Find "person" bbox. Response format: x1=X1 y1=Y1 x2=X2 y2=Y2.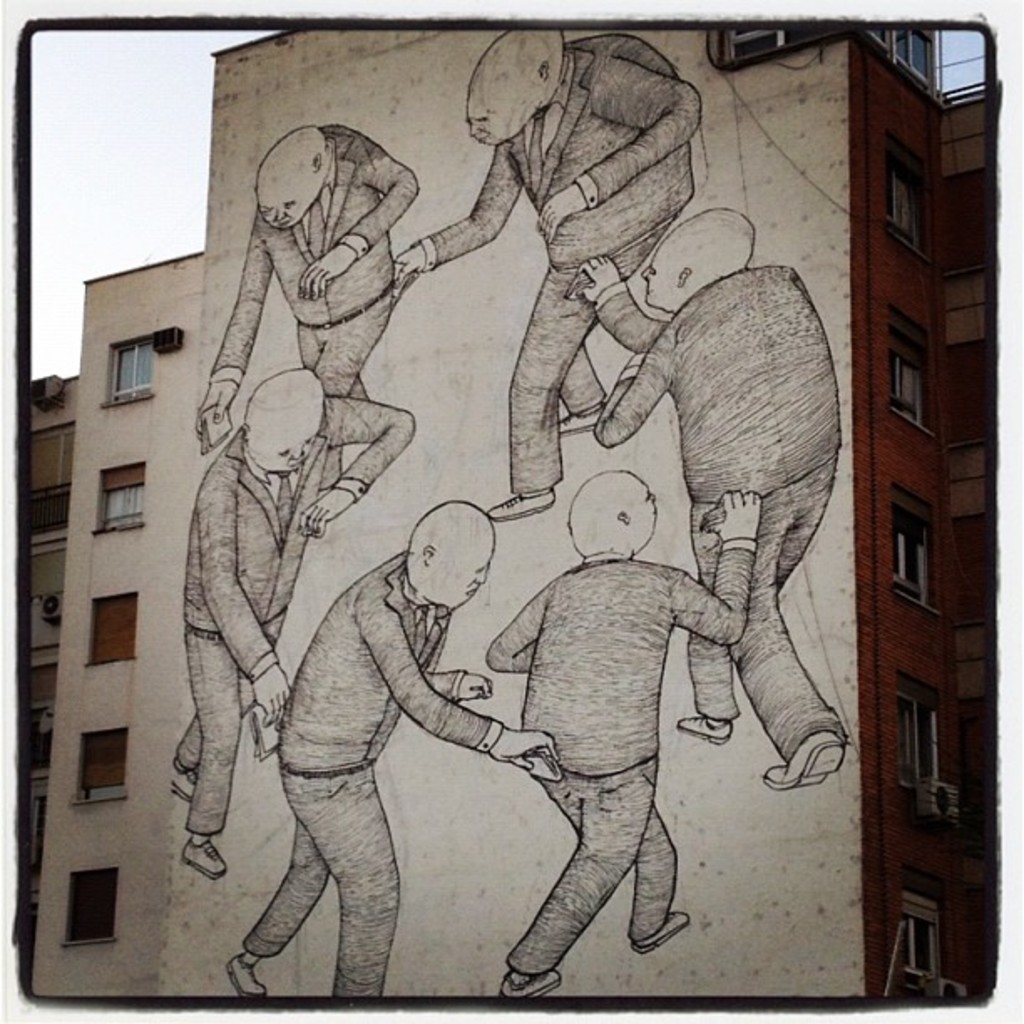
x1=164 y1=368 x2=420 y2=877.
